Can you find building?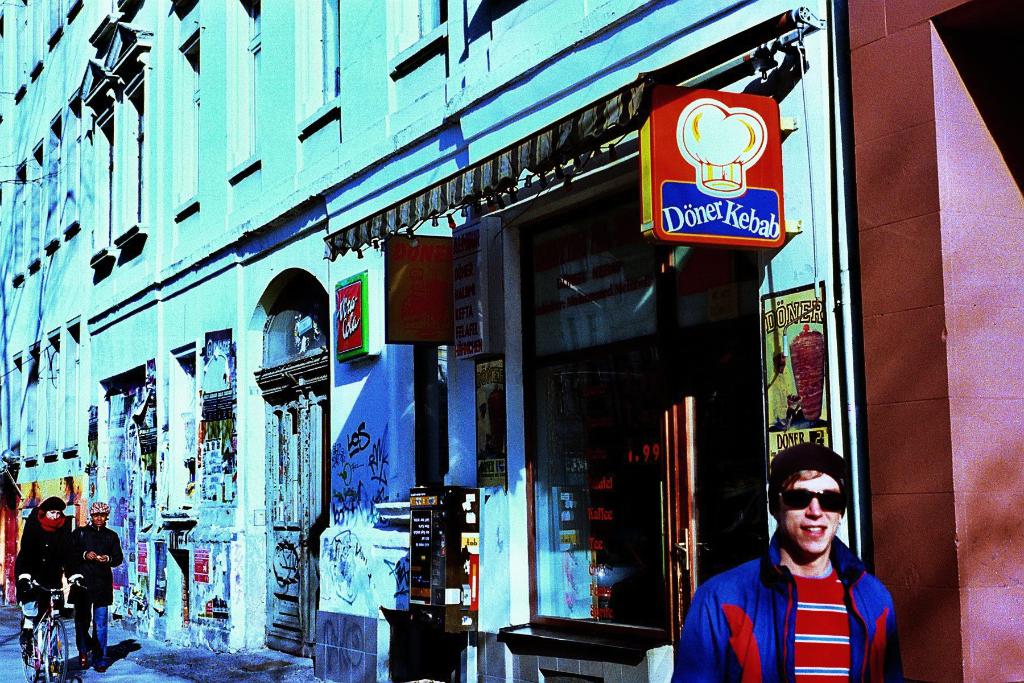
Yes, bounding box: 0:0:1023:682.
